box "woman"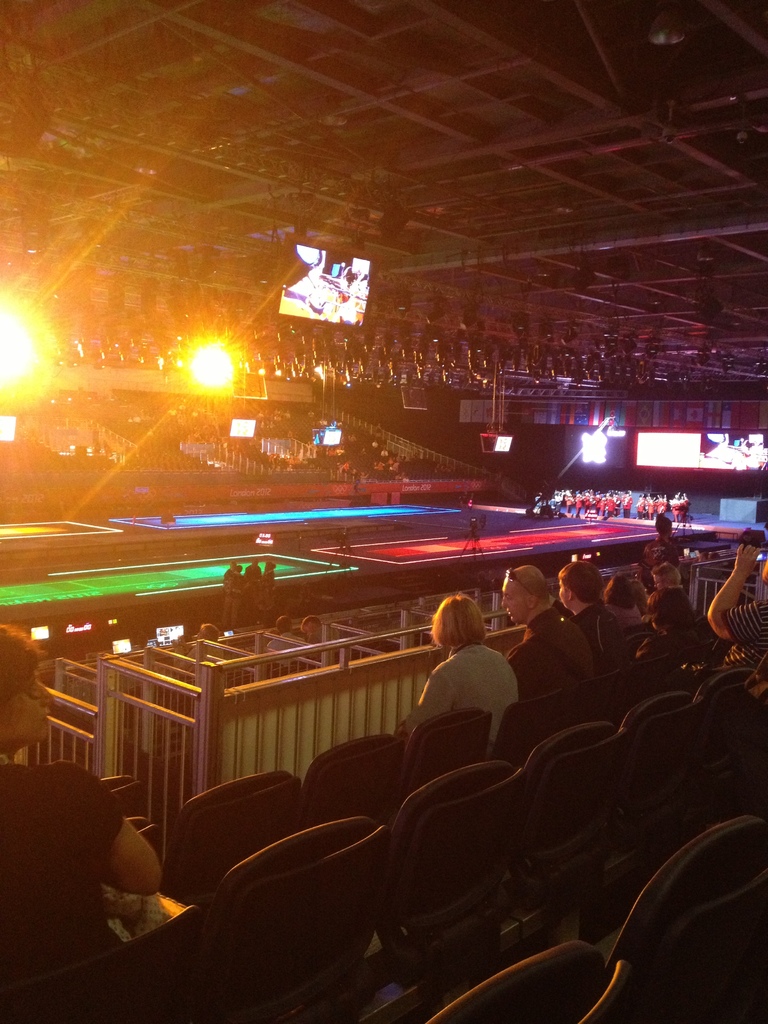
bbox=[599, 573, 653, 625]
